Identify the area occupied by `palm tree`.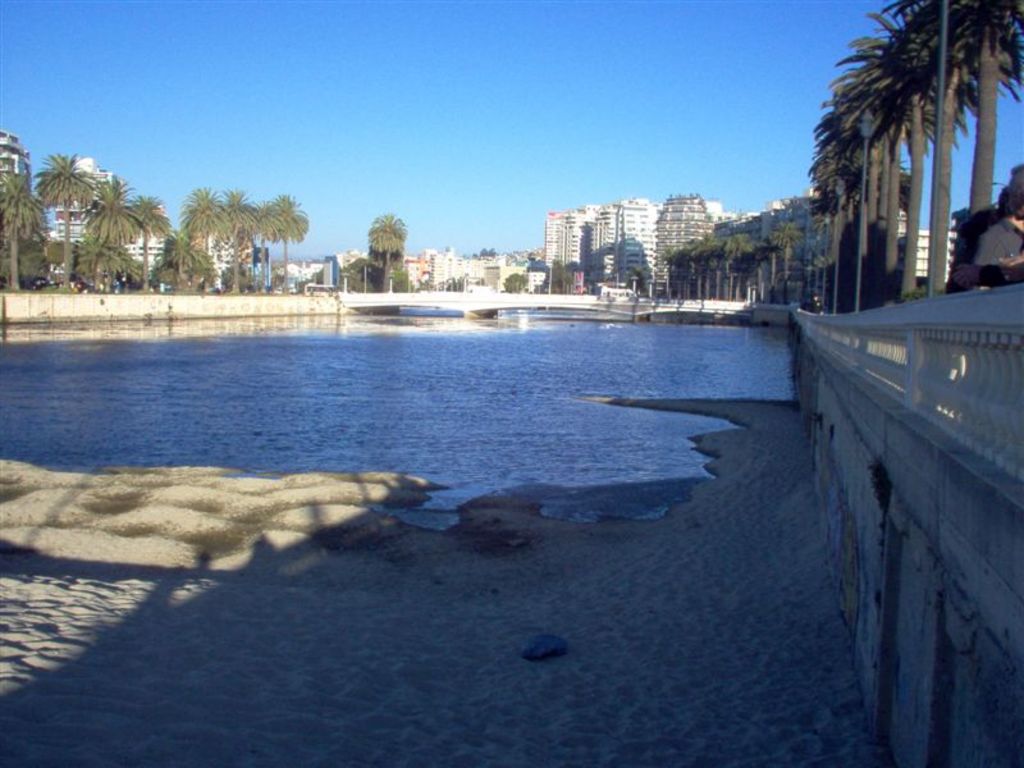
Area: select_region(125, 195, 173, 284).
